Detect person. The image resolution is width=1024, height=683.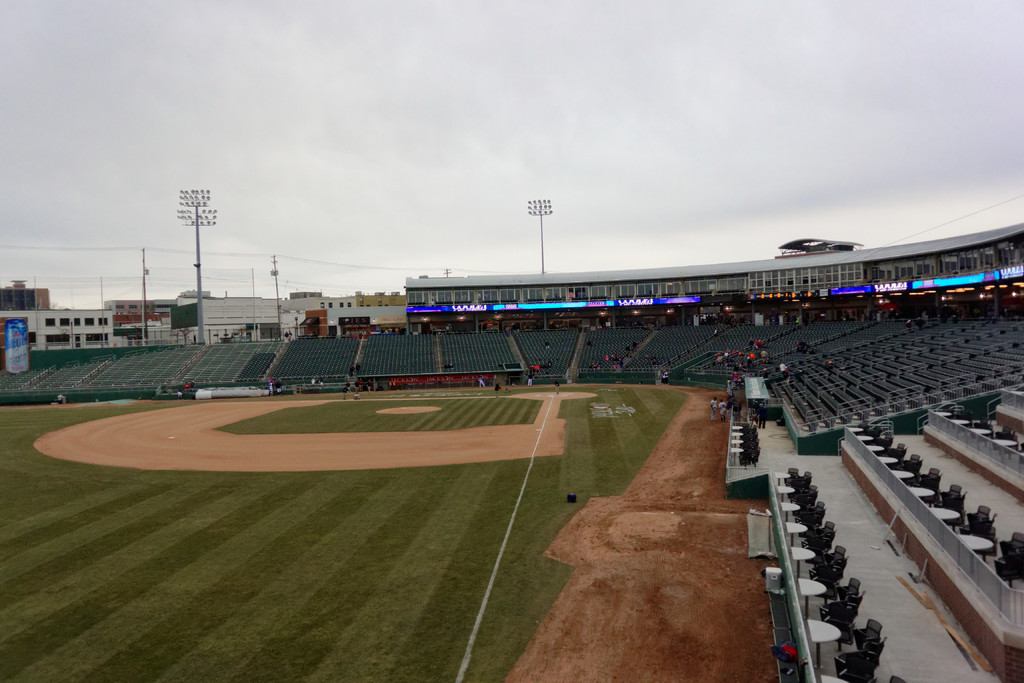
{"x1": 525, "y1": 371, "x2": 535, "y2": 388}.
